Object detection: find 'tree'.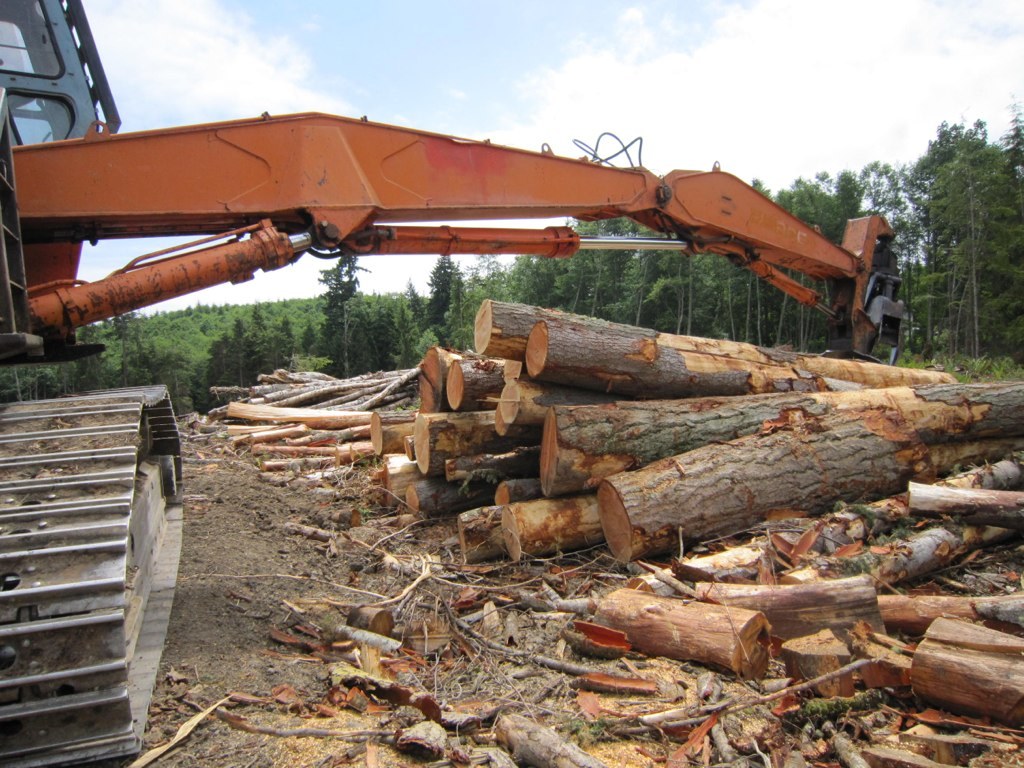
[x1=817, y1=167, x2=871, y2=228].
